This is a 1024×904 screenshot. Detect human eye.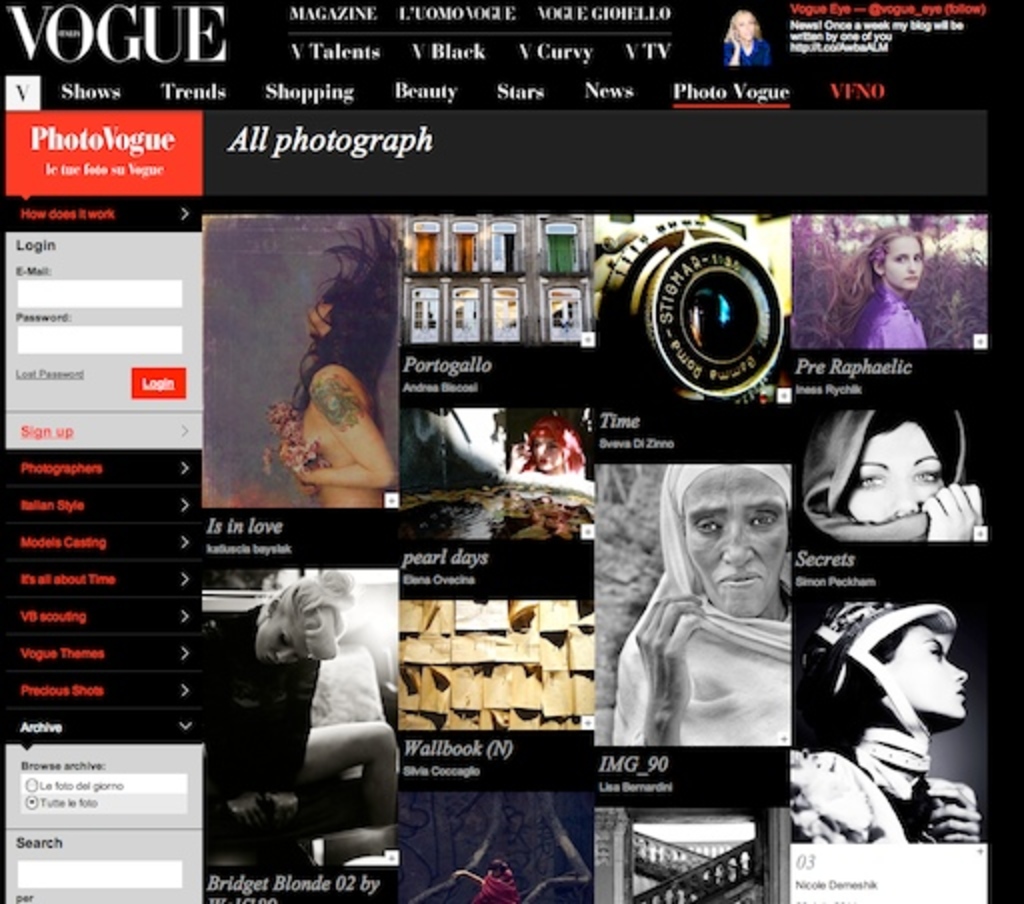
pyautogui.locateOnScreen(750, 510, 778, 526).
